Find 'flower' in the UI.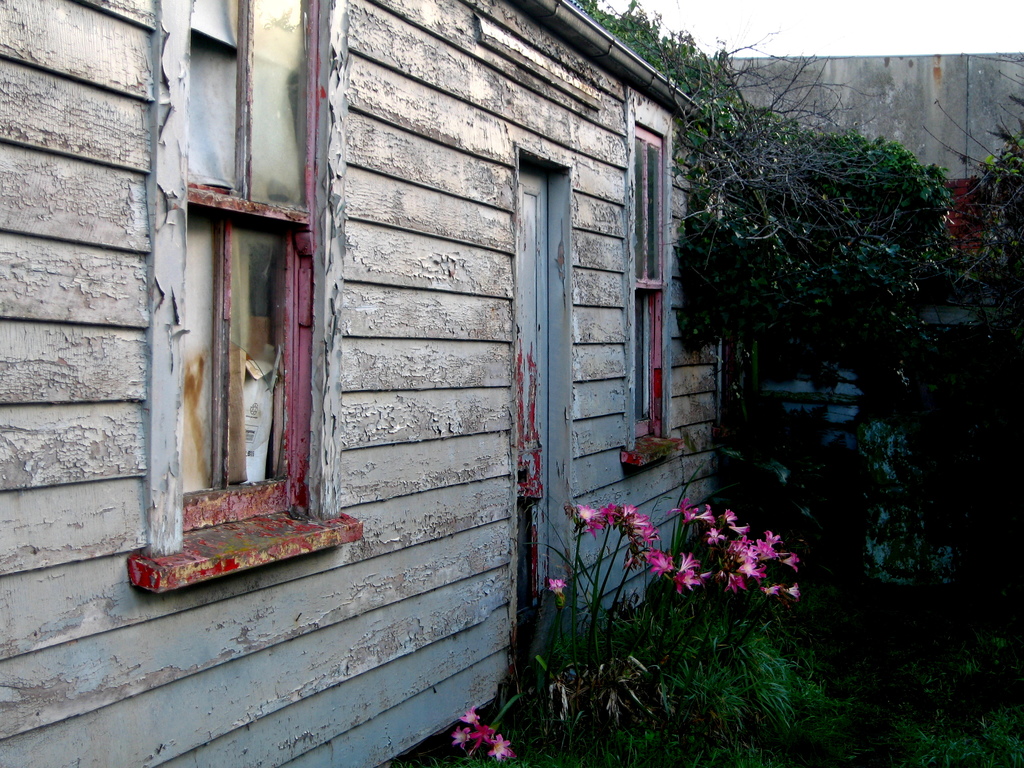
UI element at detection(460, 707, 483, 726).
